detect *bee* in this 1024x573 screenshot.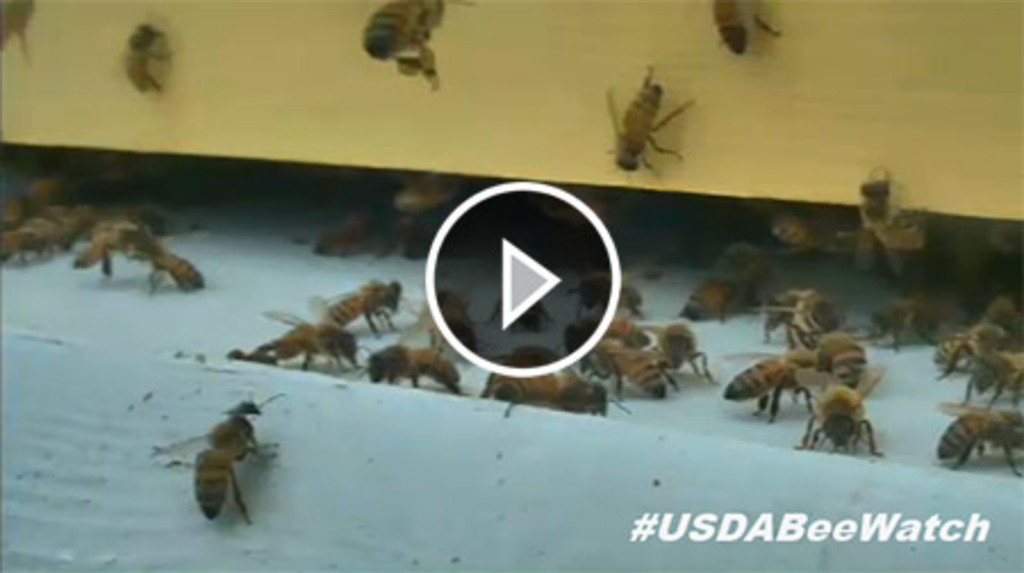
Detection: 0,225,55,257.
